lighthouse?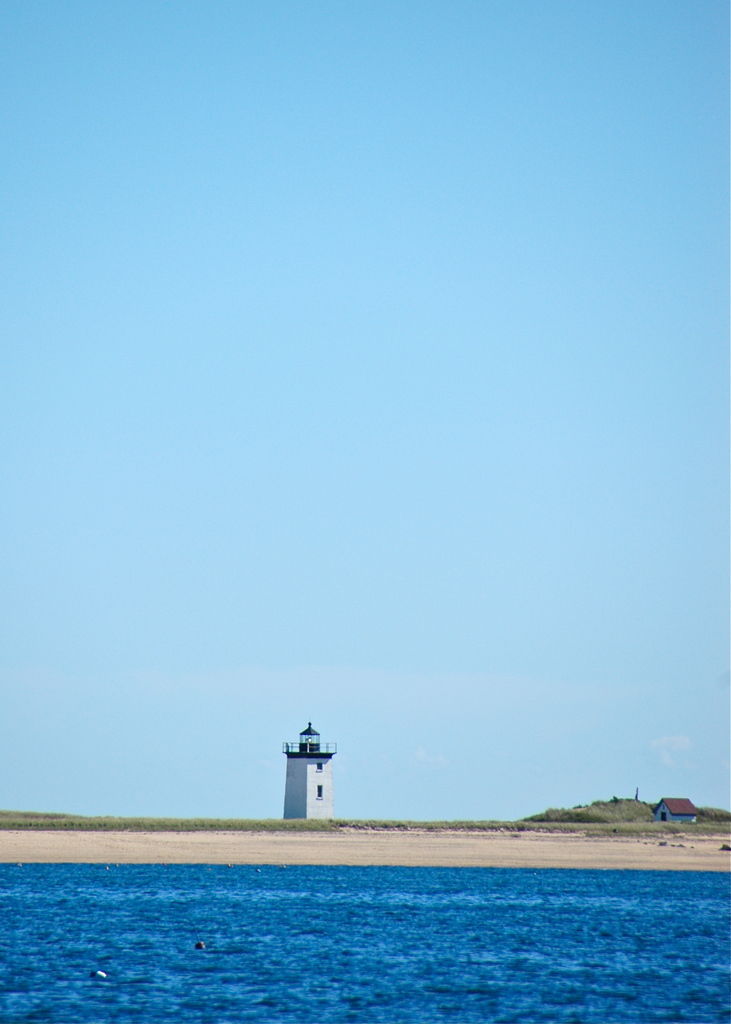
left=273, top=726, right=351, bottom=828
